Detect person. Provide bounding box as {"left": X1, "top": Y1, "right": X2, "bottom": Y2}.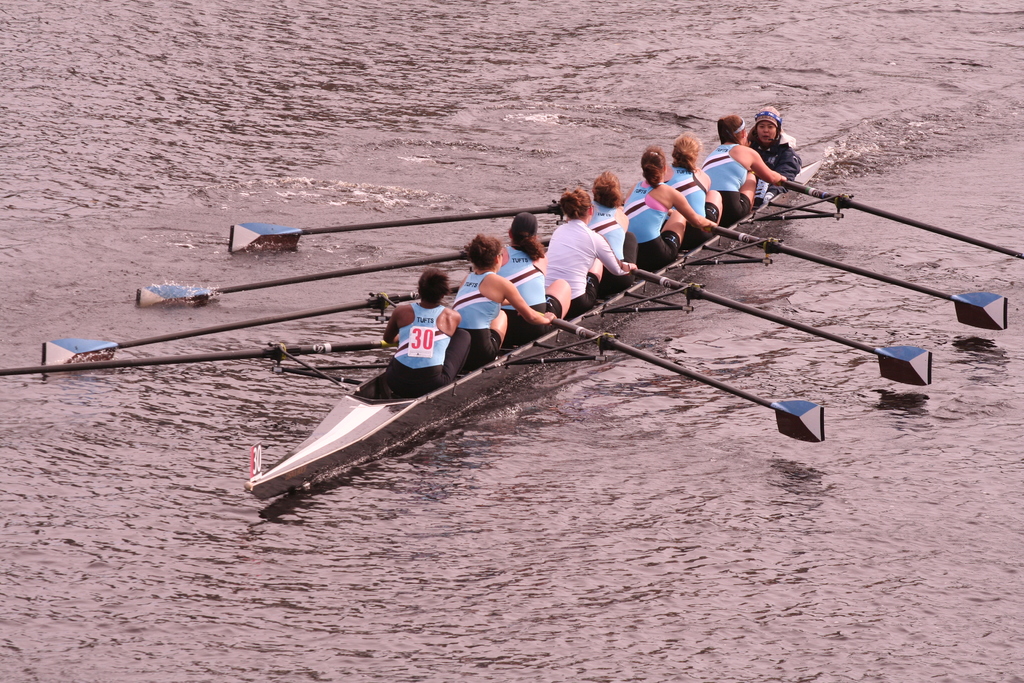
{"left": 748, "top": 108, "right": 802, "bottom": 210}.
